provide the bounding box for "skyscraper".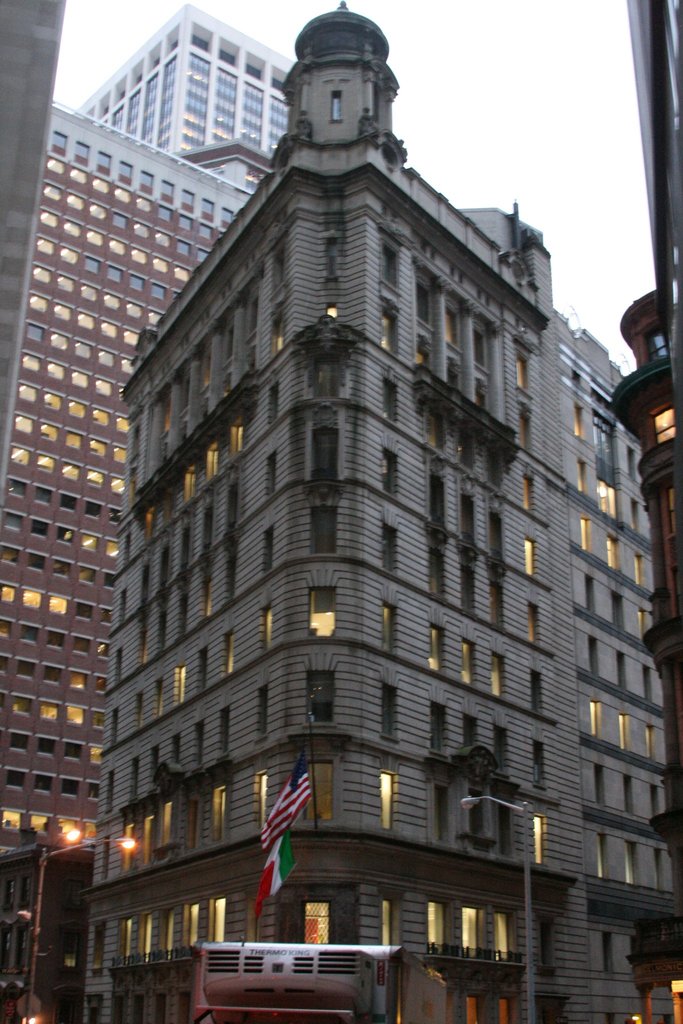
[x1=0, y1=99, x2=265, y2=1023].
